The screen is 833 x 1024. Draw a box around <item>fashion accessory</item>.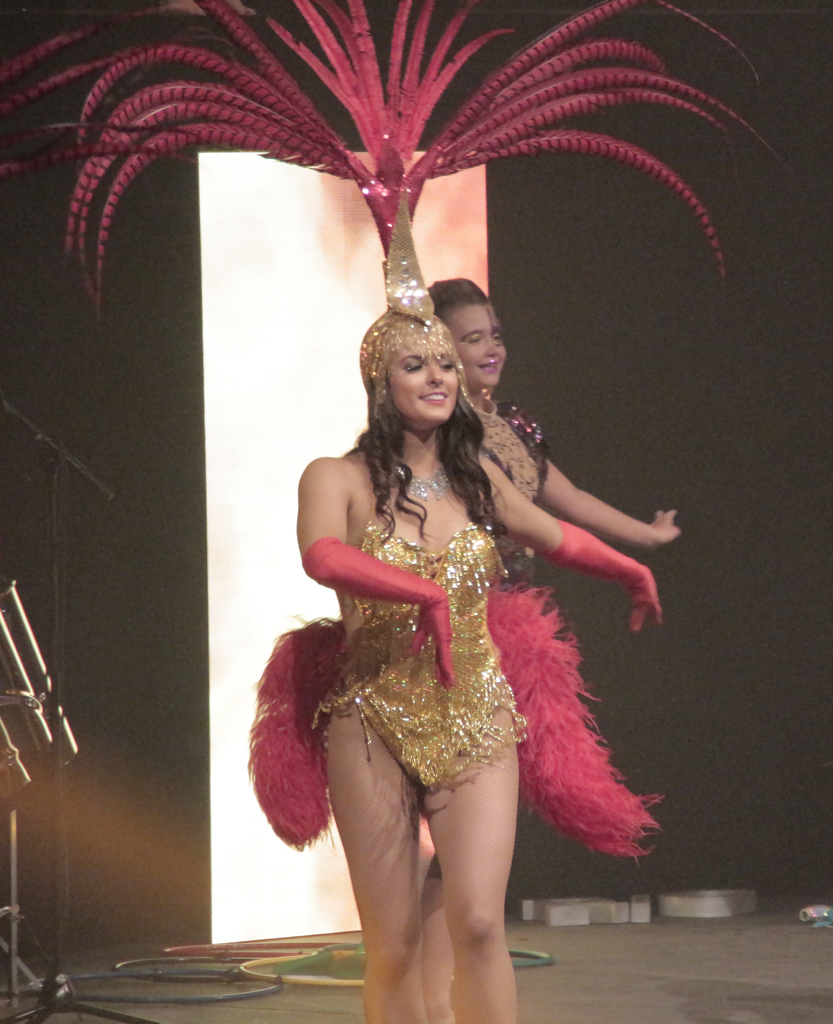
[left=238, top=580, right=661, bottom=858].
